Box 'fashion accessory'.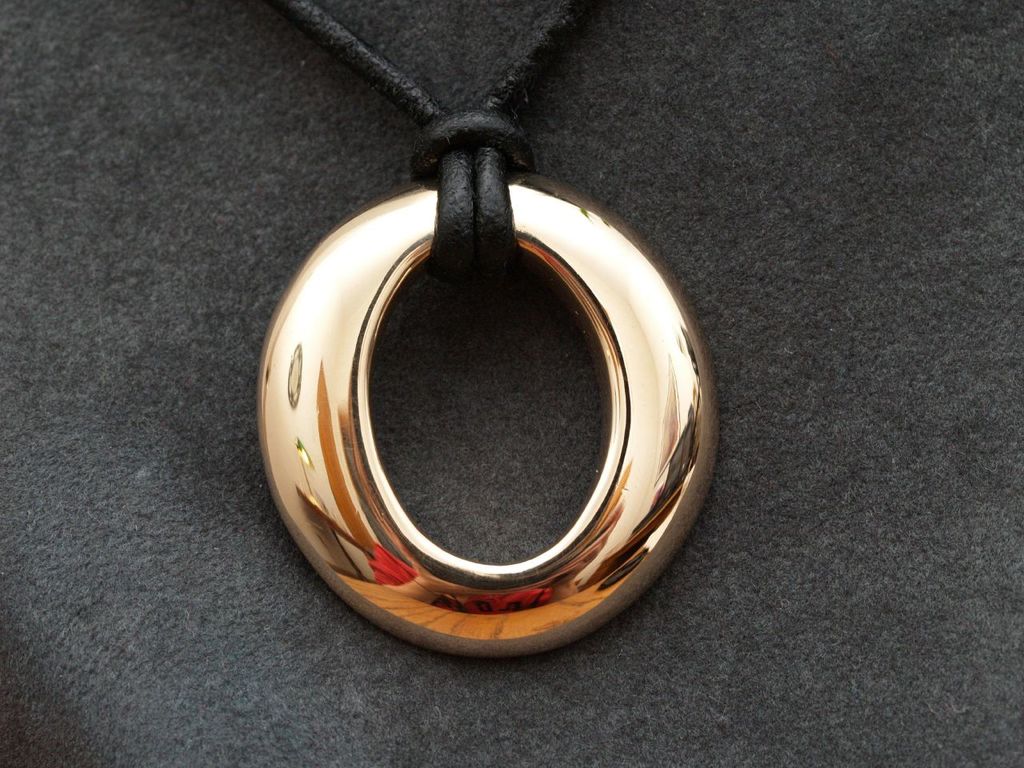
(253,0,724,654).
